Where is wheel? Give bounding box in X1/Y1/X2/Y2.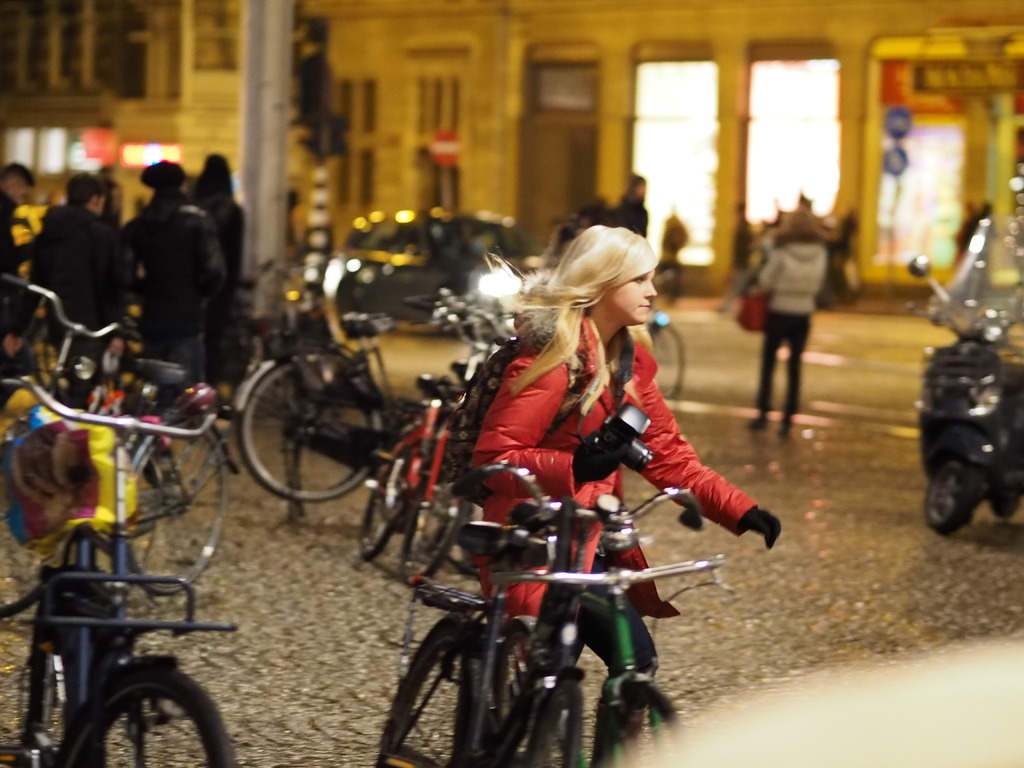
385/426/459/584.
